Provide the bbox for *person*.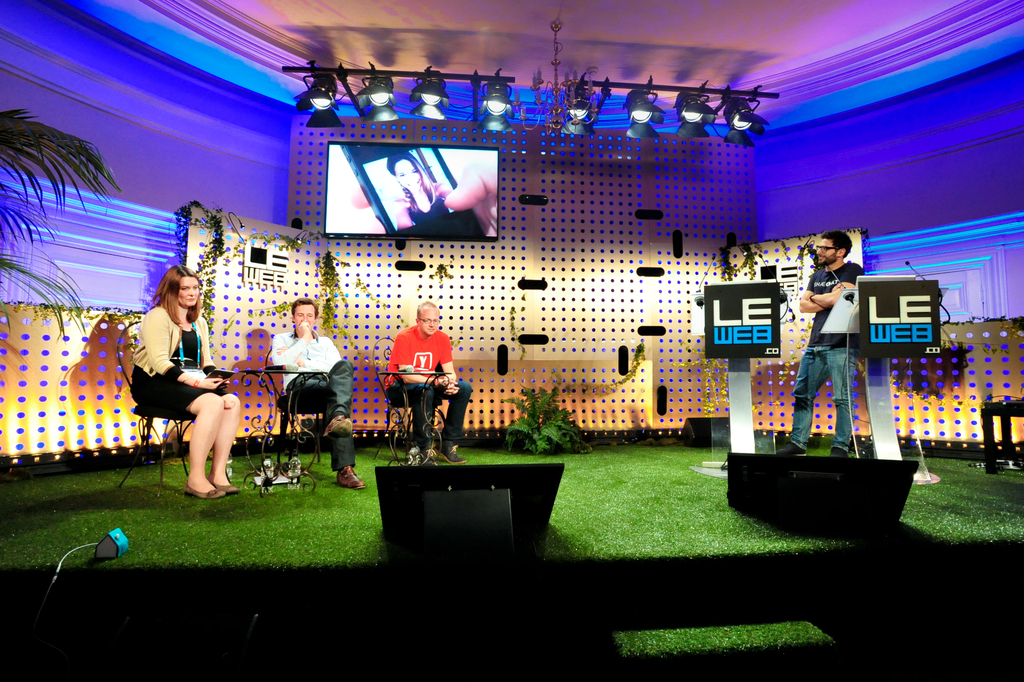
pyautogui.locateOnScreen(774, 231, 864, 460).
